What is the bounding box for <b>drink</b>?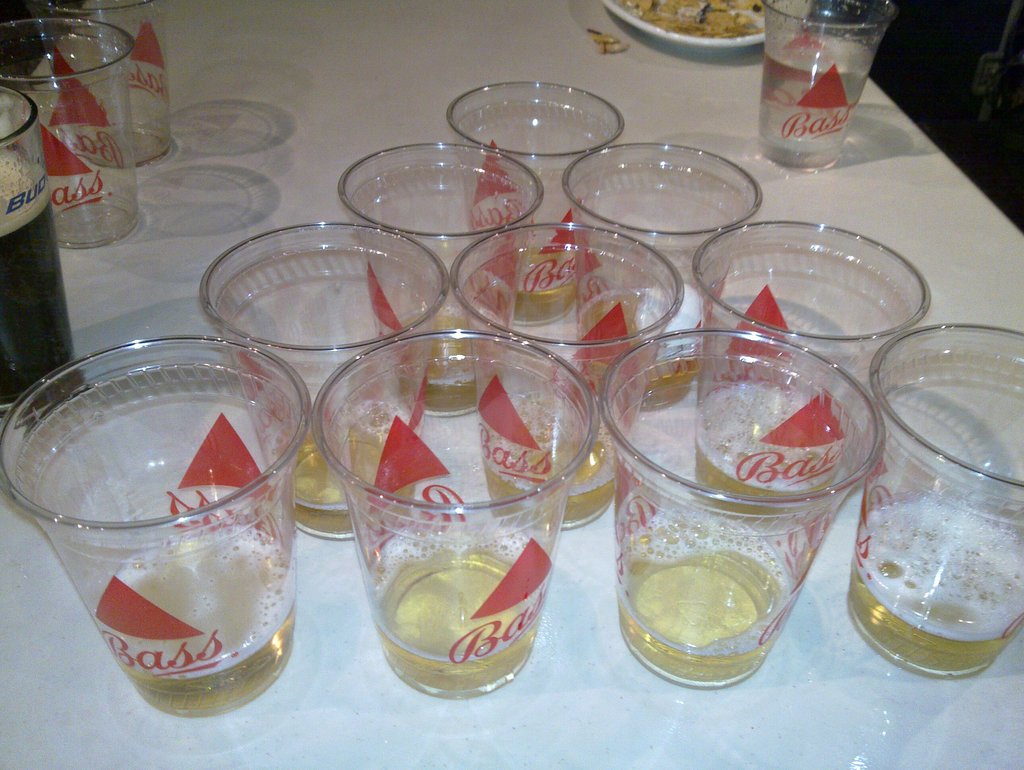
x1=755 y1=12 x2=877 y2=154.
